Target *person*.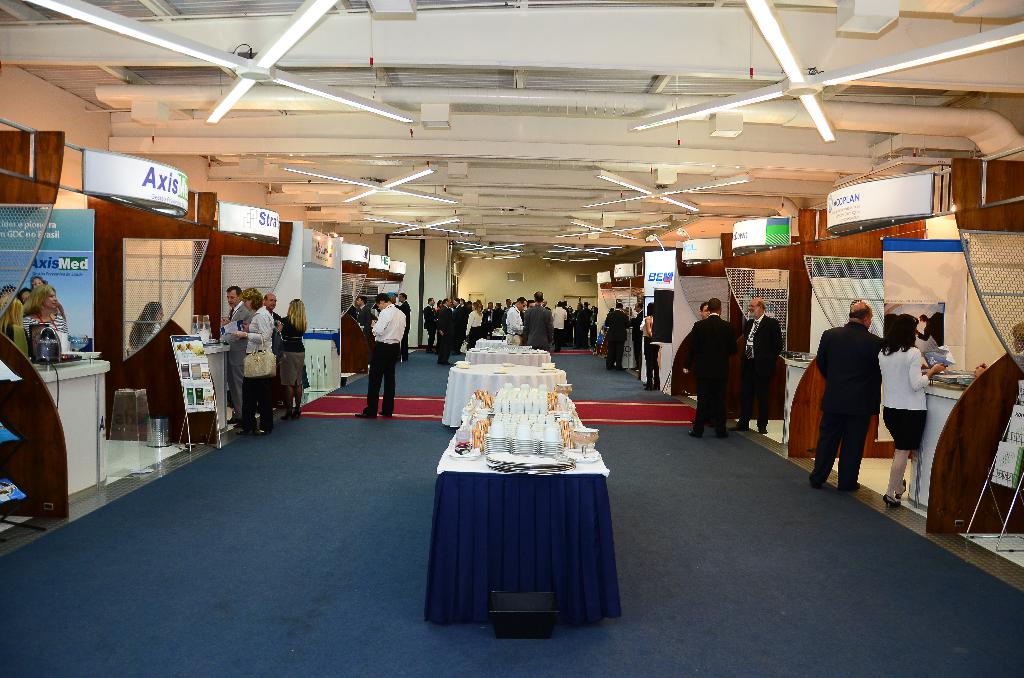
Target region: crop(602, 301, 632, 371).
